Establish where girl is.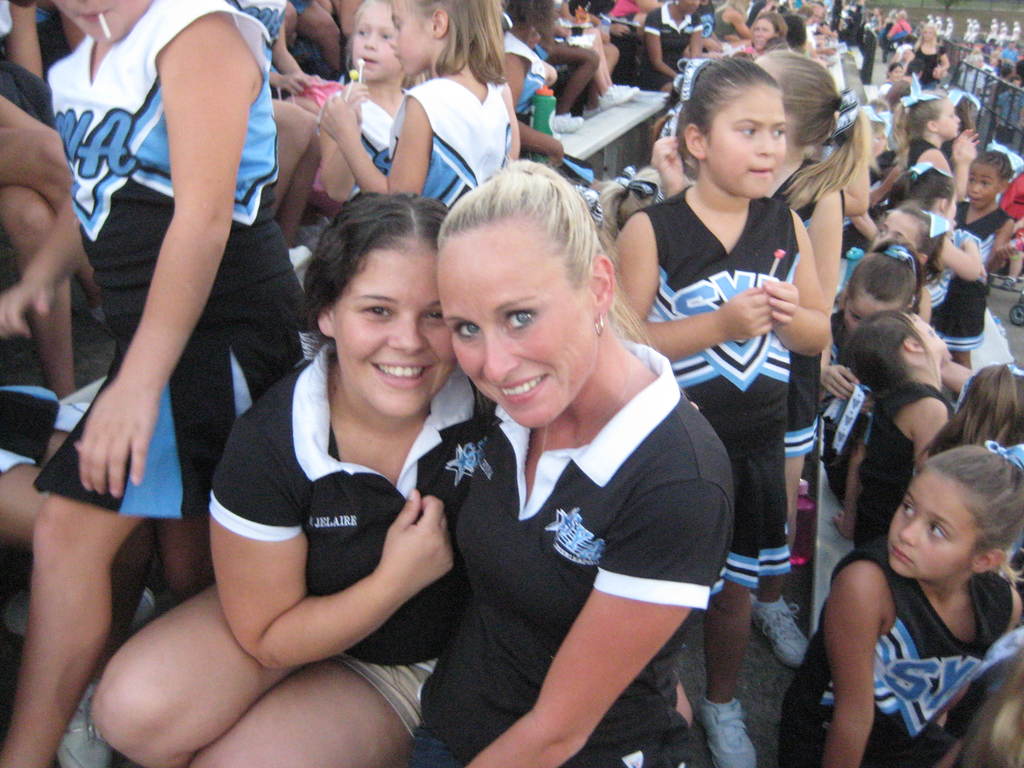
Established at [831,232,911,528].
